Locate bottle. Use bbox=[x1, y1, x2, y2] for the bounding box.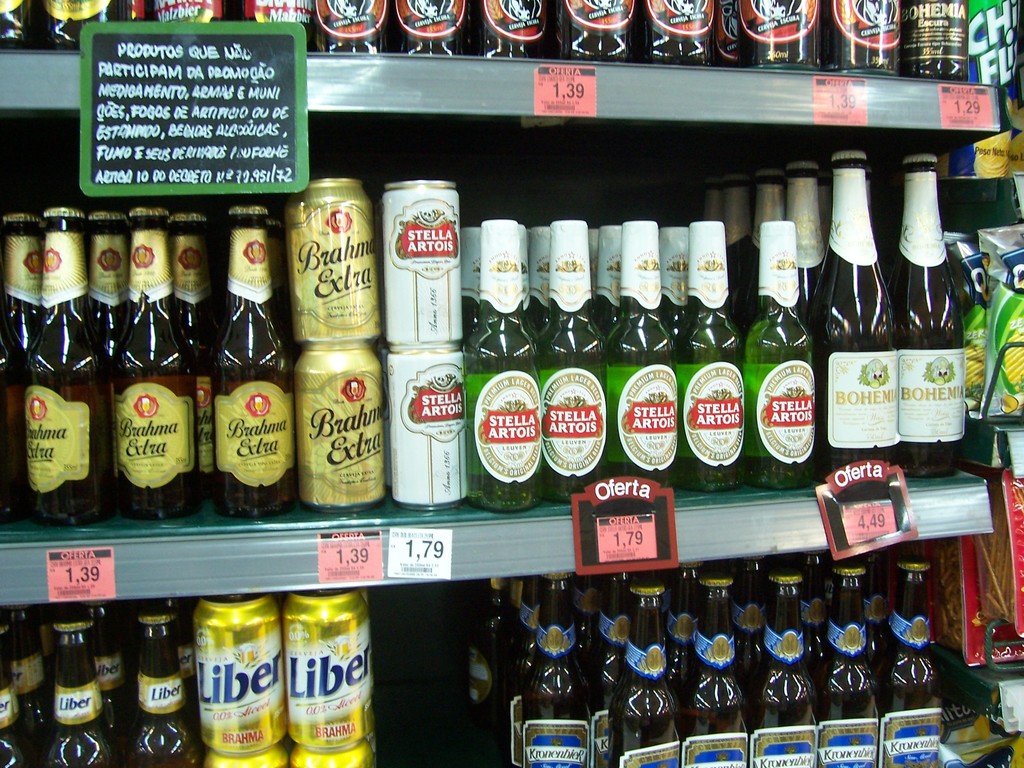
bbox=[237, 0, 312, 52].
